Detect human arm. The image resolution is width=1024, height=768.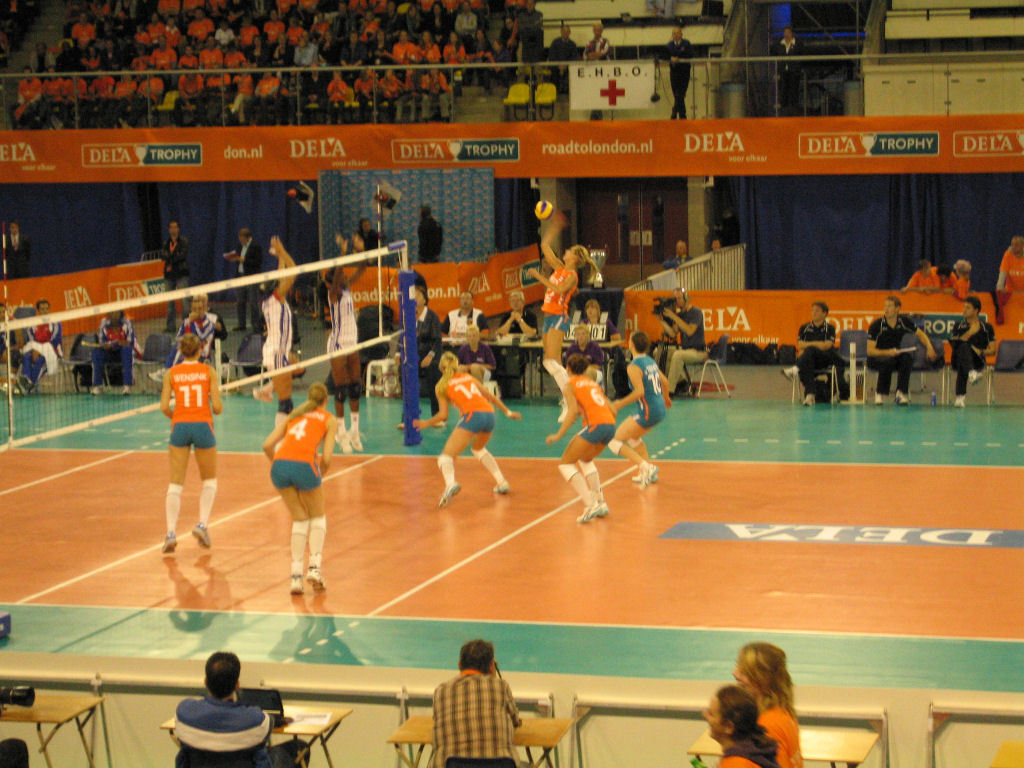
Rect(905, 314, 936, 361).
